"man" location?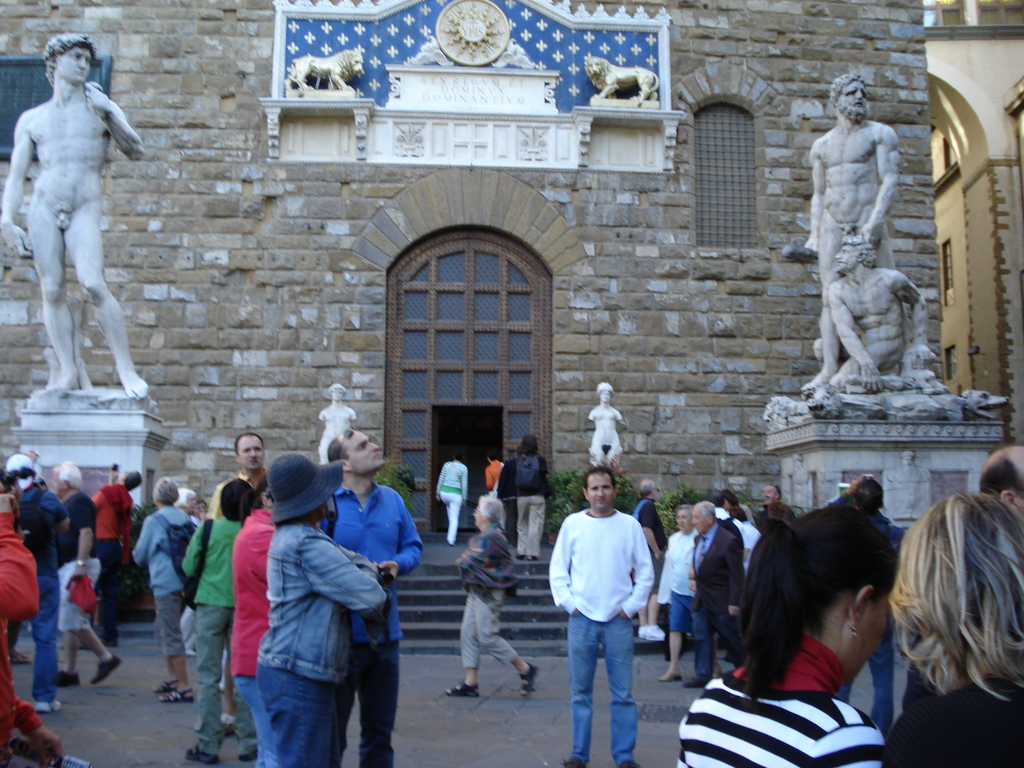
803 71 898 399
